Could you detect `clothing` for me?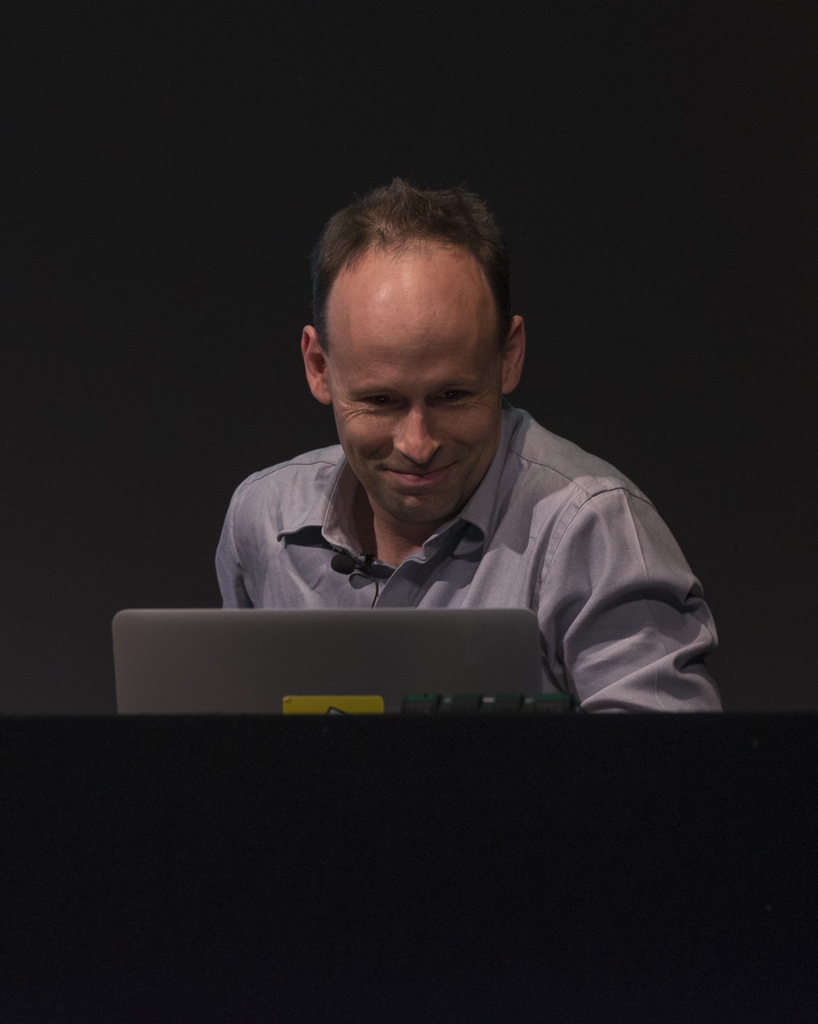
Detection result: BBox(216, 406, 716, 710).
